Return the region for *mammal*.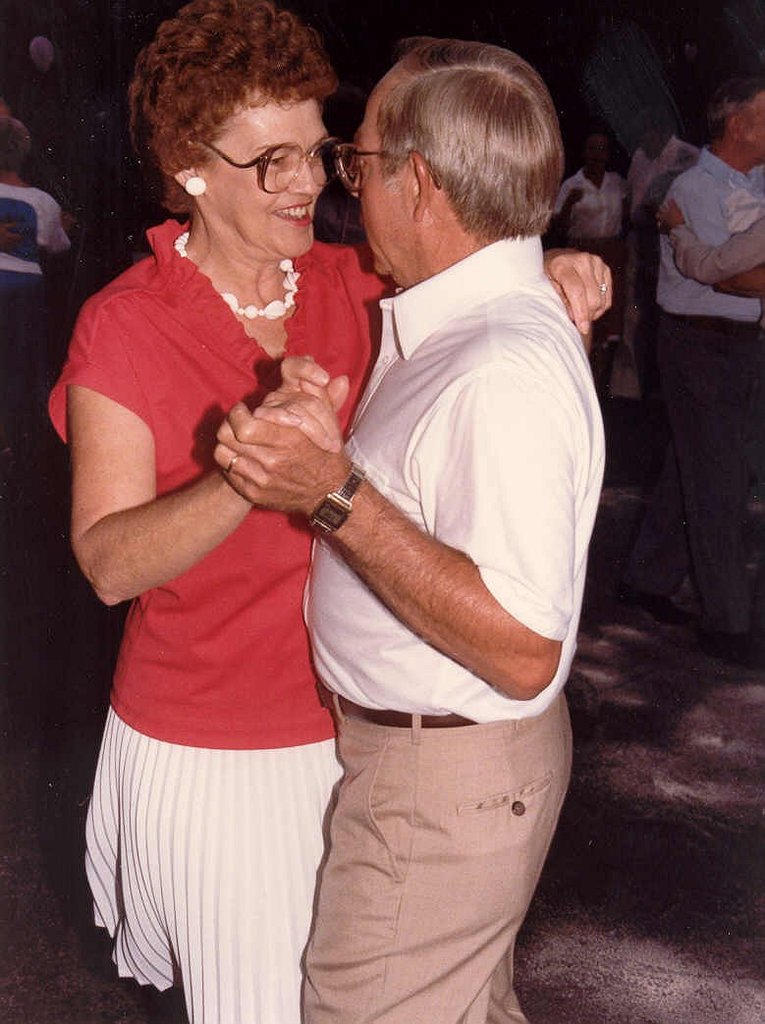
648/69/763/666.
